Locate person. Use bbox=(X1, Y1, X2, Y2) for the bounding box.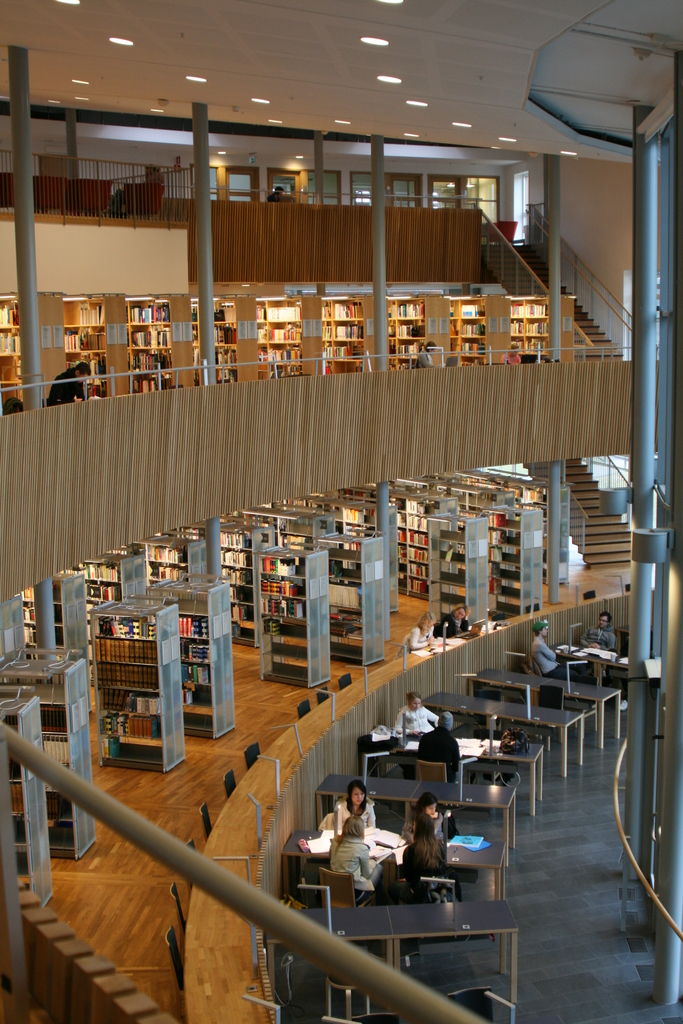
bbox=(40, 363, 89, 406).
